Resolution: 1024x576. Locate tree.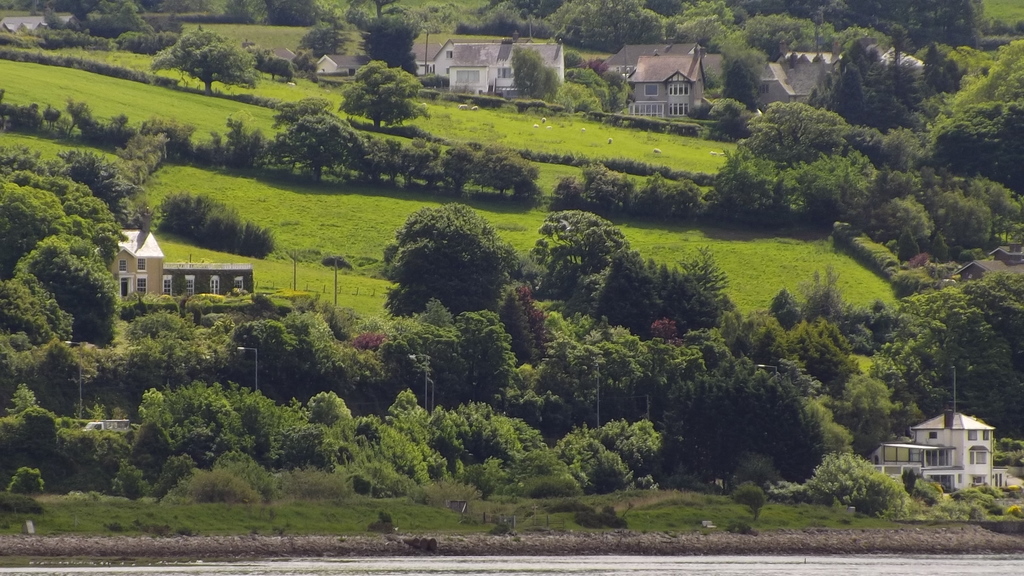
0/76/204/240.
